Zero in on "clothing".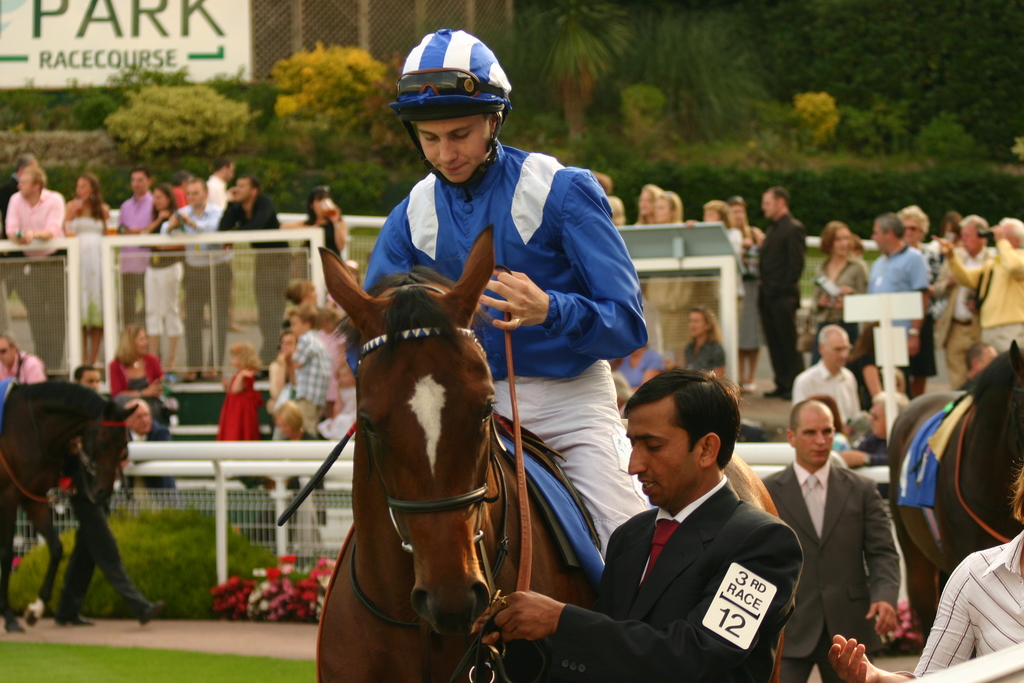
Zeroed in: {"x1": 0, "y1": 180, "x2": 65, "y2": 242}.
